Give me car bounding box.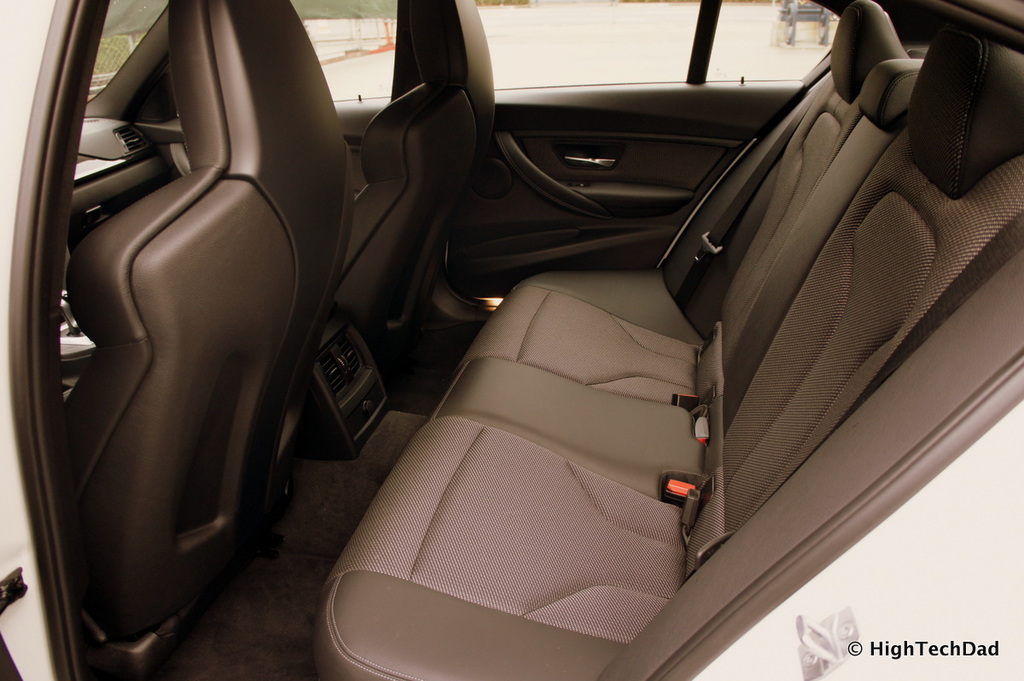
BBox(0, 0, 1023, 680).
